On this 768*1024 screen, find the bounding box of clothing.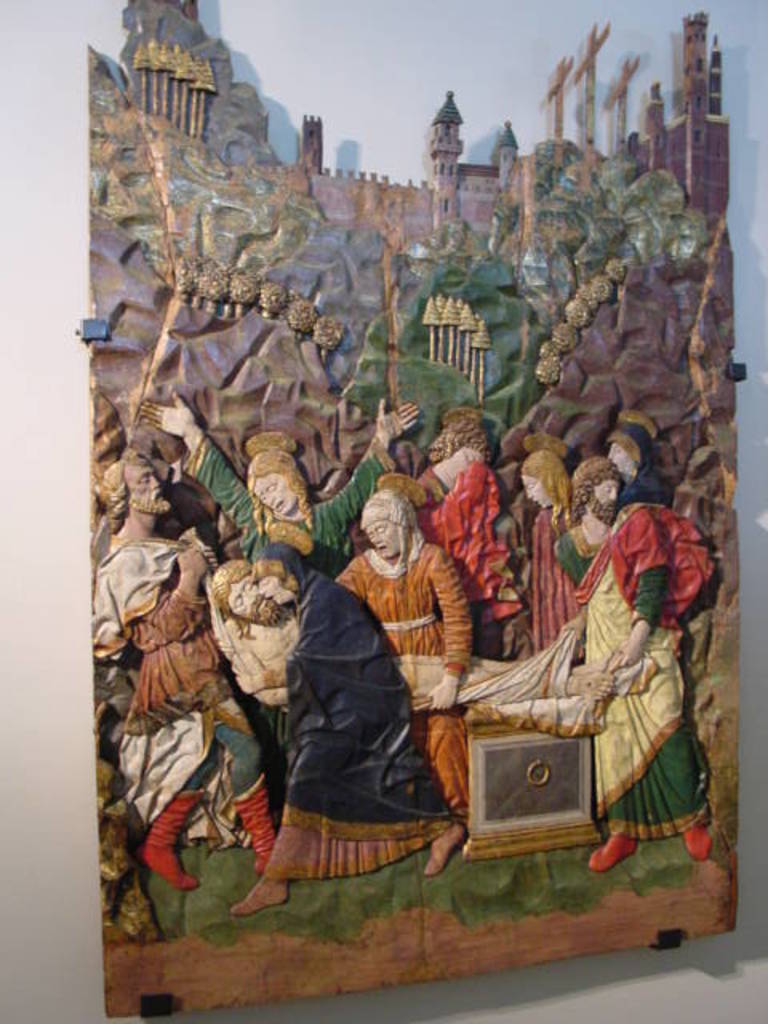
Bounding box: select_region(173, 432, 400, 581).
